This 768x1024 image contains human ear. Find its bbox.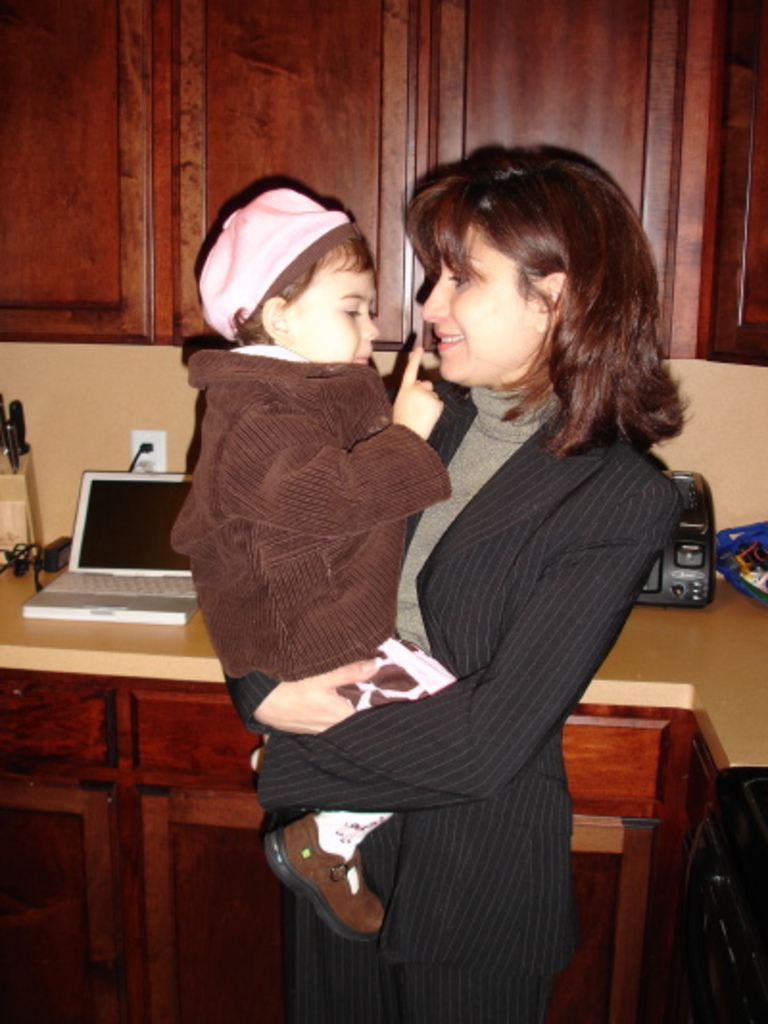
pyautogui.locateOnScreen(267, 292, 282, 336).
